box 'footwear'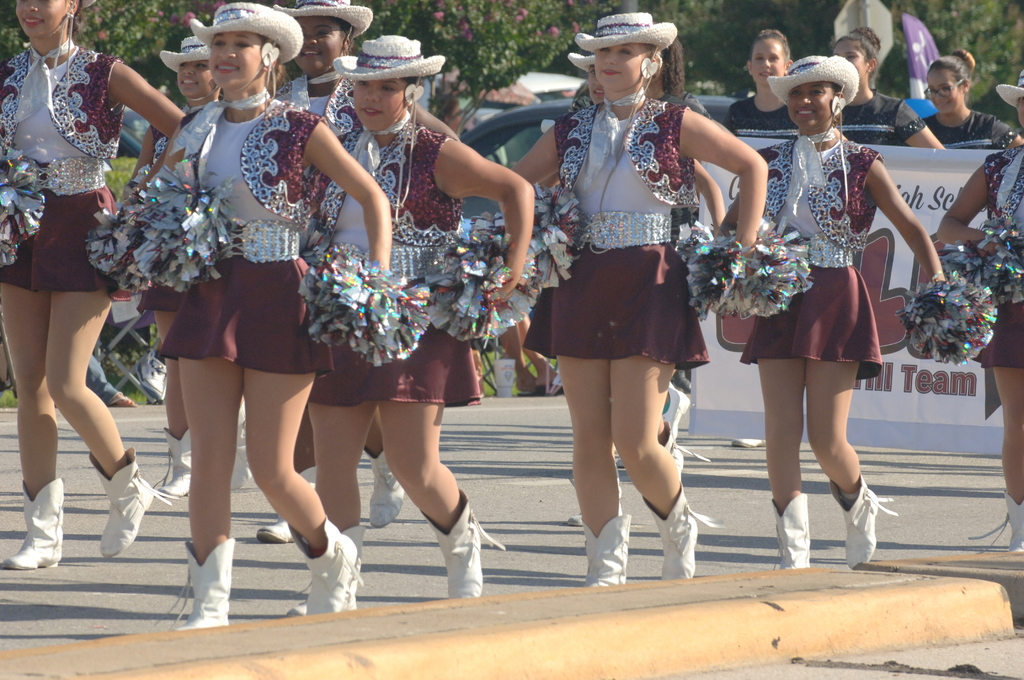
755, 491, 831, 563
